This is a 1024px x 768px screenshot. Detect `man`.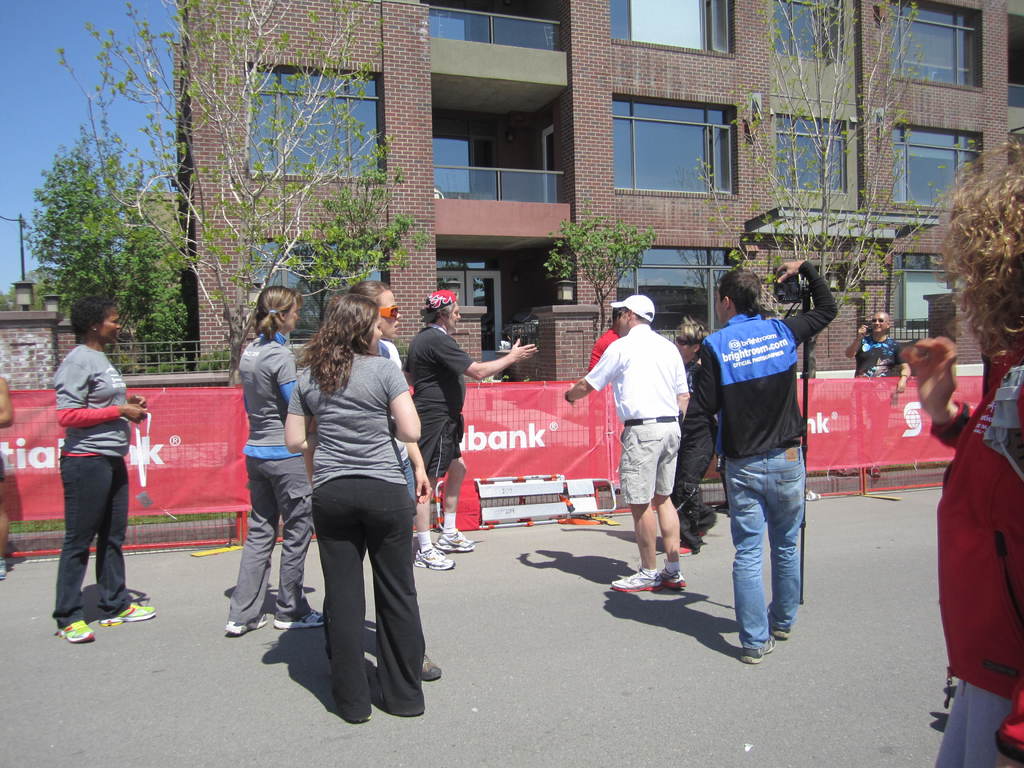
x1=413 y1=283 x2=538 y2=554.
